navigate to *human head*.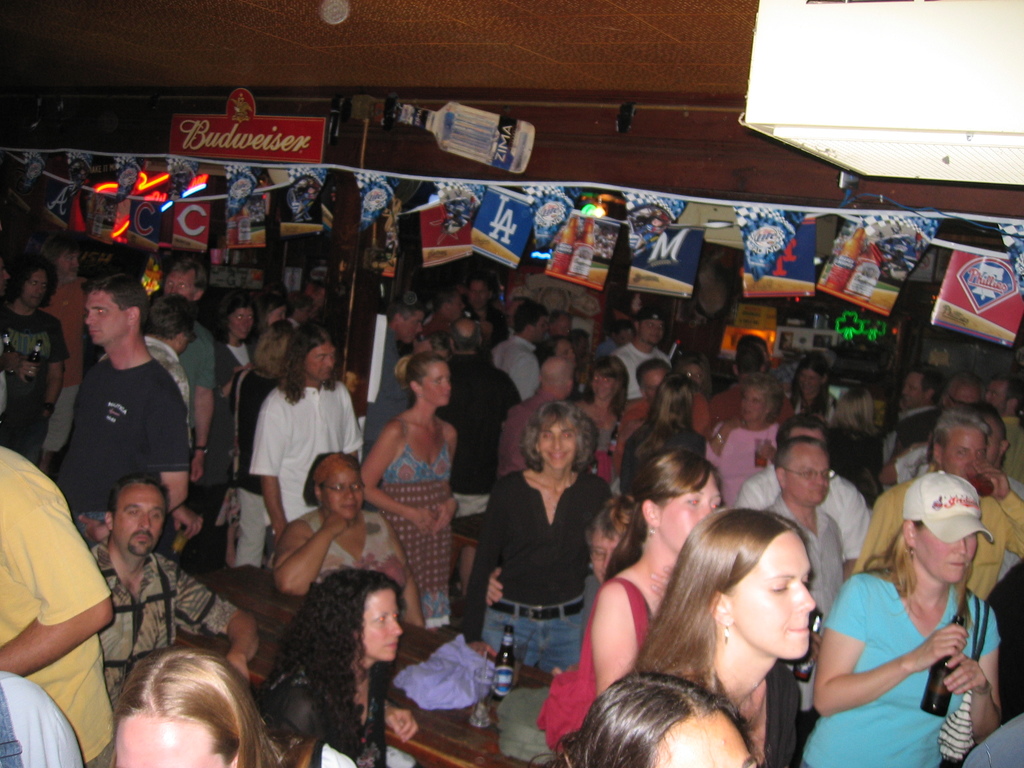
Navigation target: <region>772, 435, 826, 506</region>.
